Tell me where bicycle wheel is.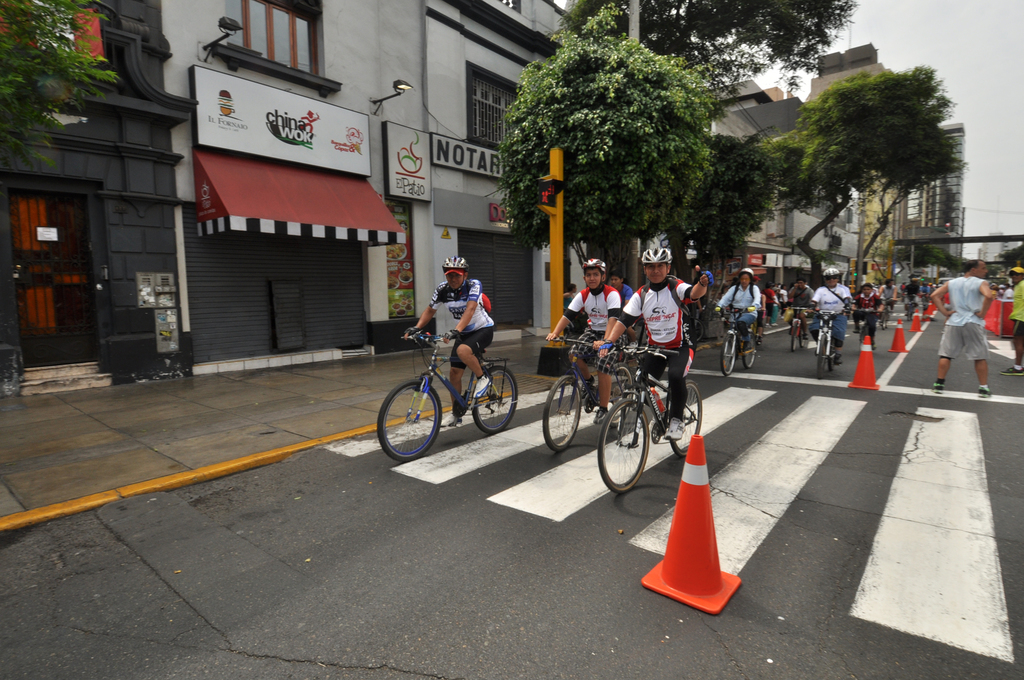
bicycle wheel is at 541:373:582:453.
